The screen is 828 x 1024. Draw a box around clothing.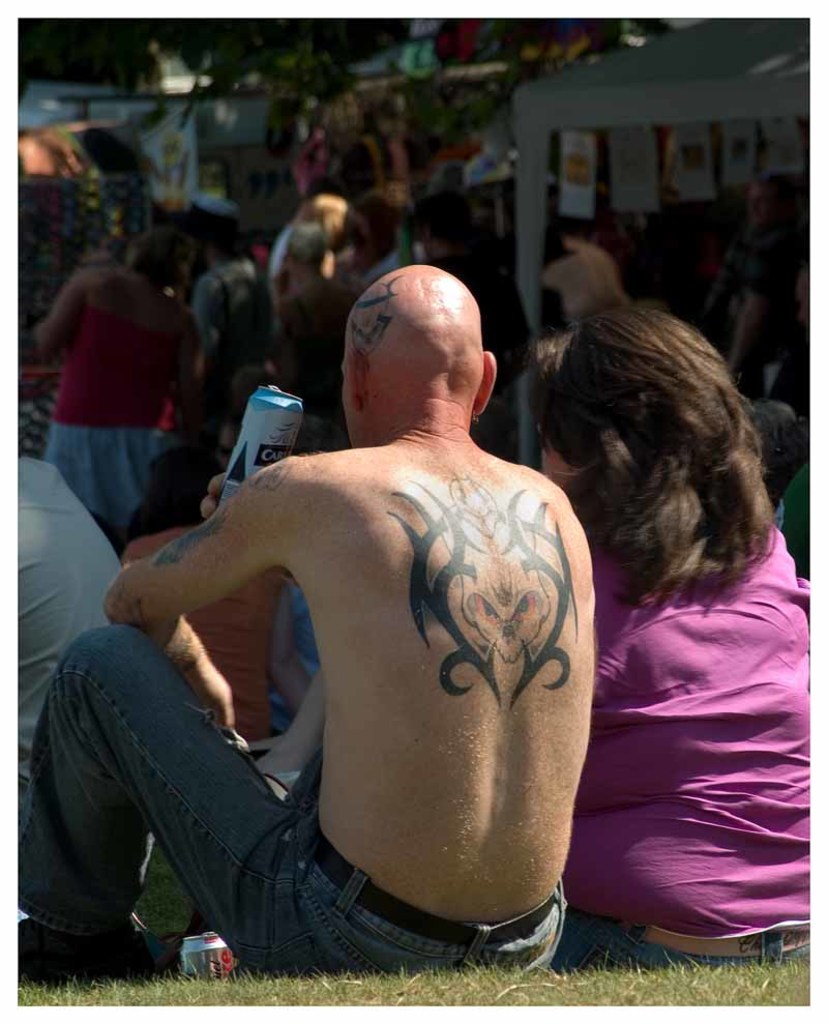
(563, 497, 819, 971).
